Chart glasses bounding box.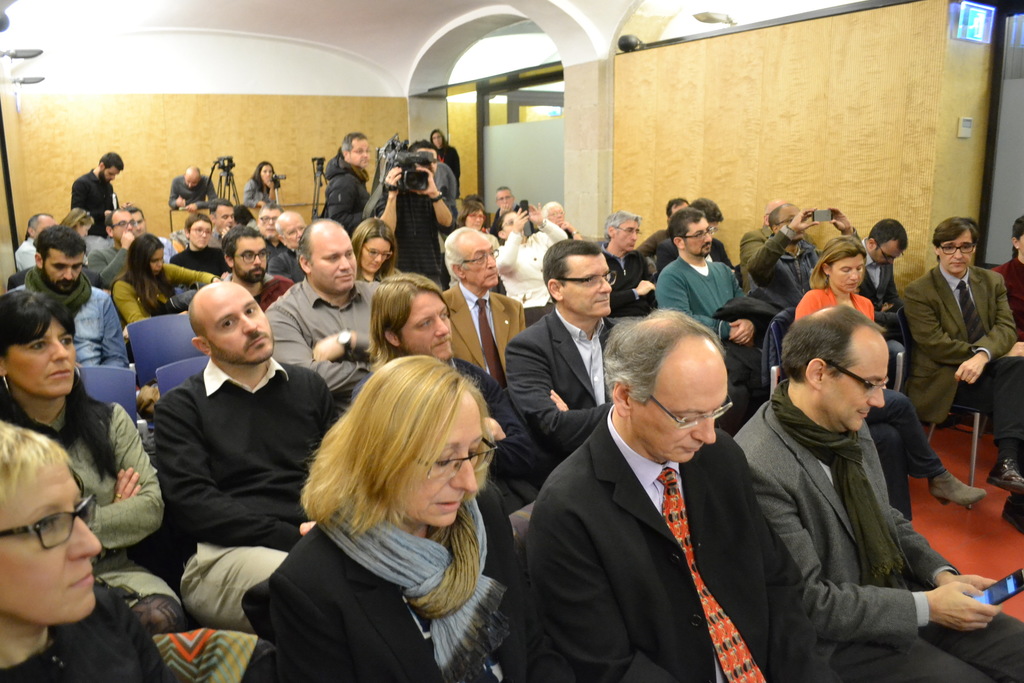
Charted: <bbox>612, 227, 641, 236</bbox>.
